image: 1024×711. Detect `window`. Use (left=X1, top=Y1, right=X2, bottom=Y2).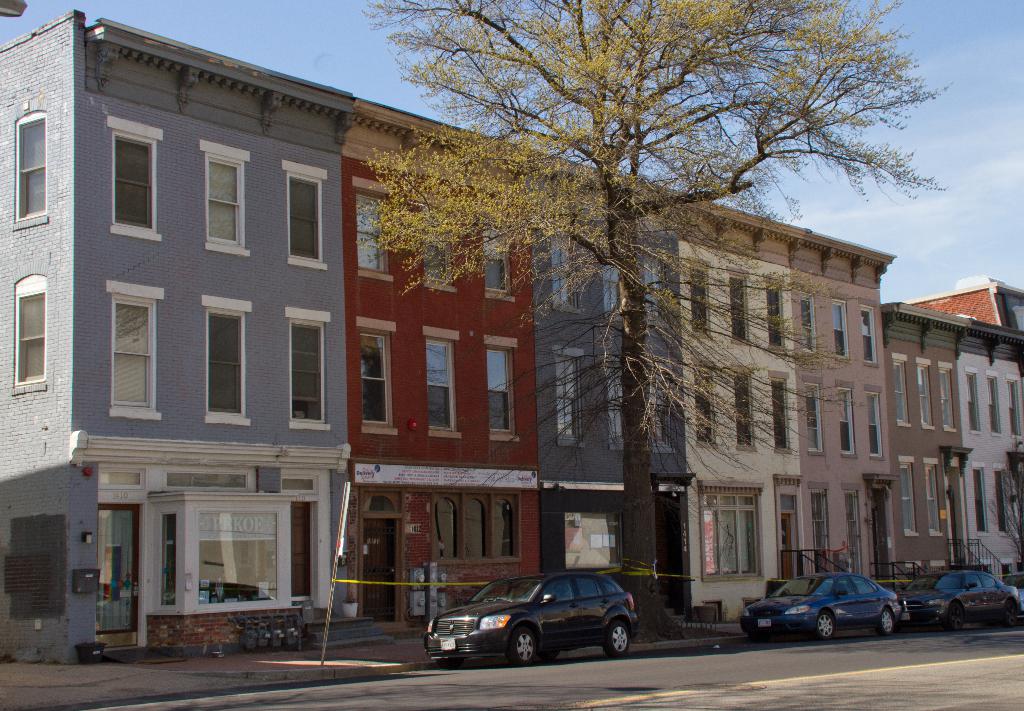
(left=856, top=314, right=877, bottom=357).
